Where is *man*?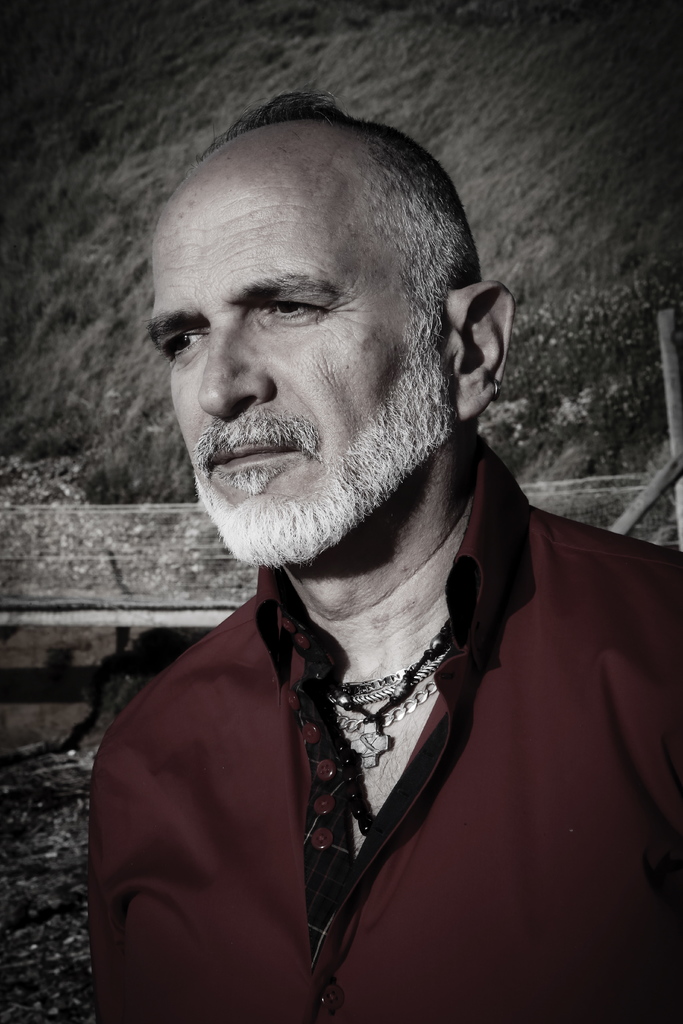
{"left": 78, "top": 74, "right": 644, "bottom": 1007}.
